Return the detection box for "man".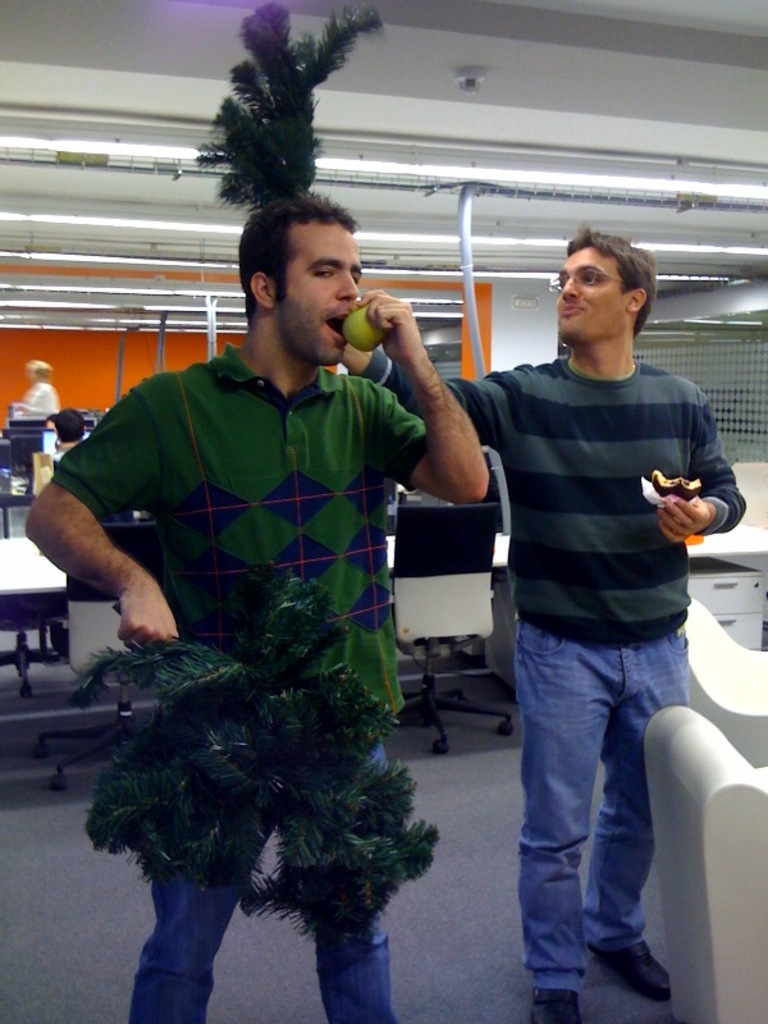
361:225:740:1023.
